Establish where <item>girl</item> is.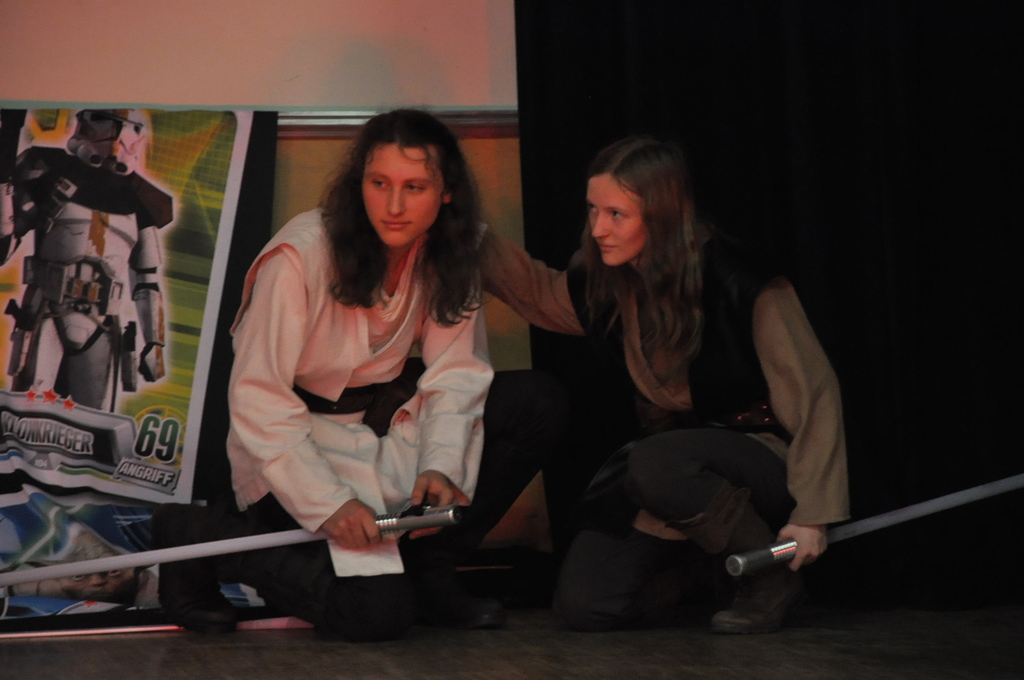
Established at bbox=[476, 136, 849, 634].
